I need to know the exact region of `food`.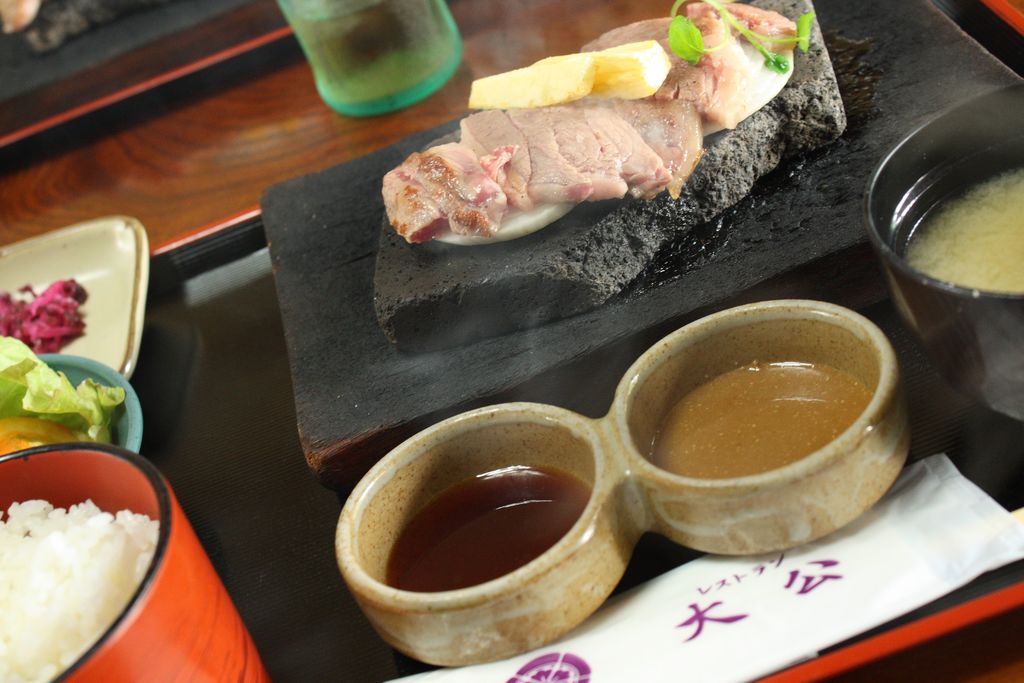
Region: 0,279,86,354.
